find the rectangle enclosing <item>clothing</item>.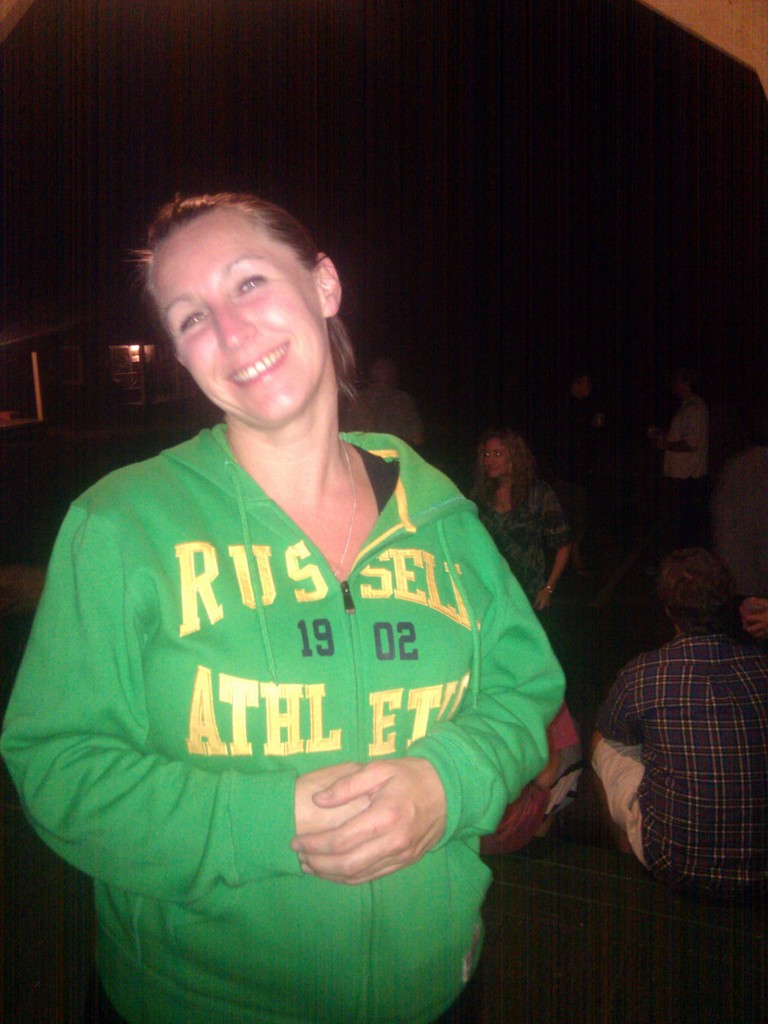
bbox(586, 650, 767, 1023).
